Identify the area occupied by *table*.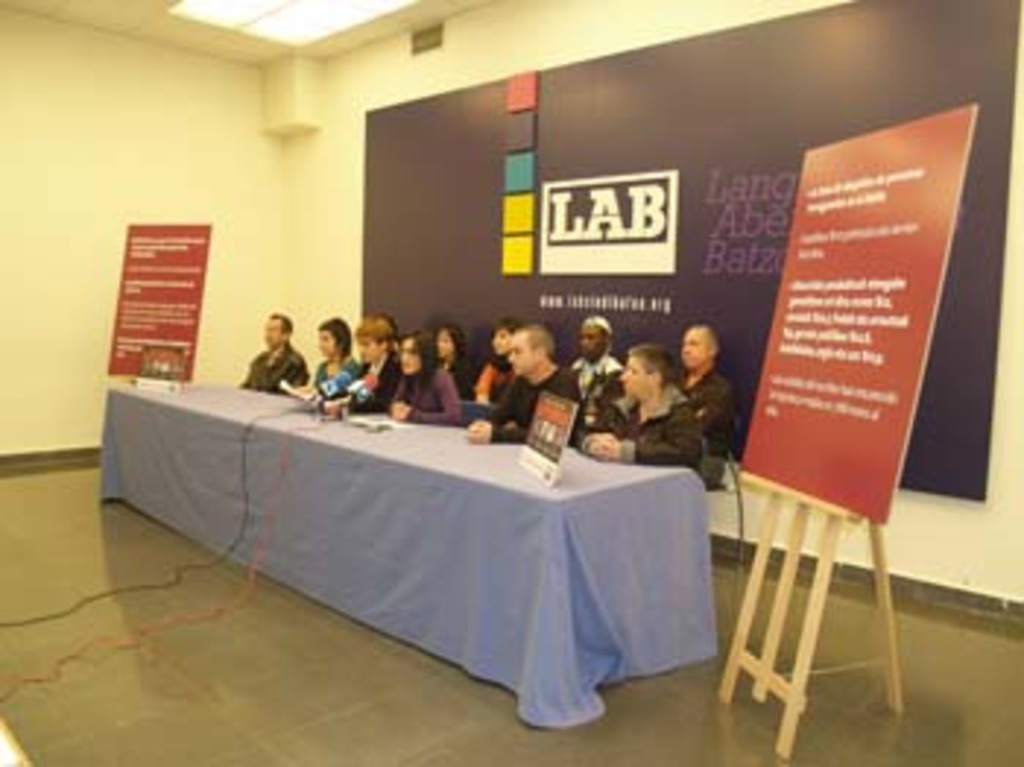
Area: (x1=94, y1=307, x2=872, y2=720).
